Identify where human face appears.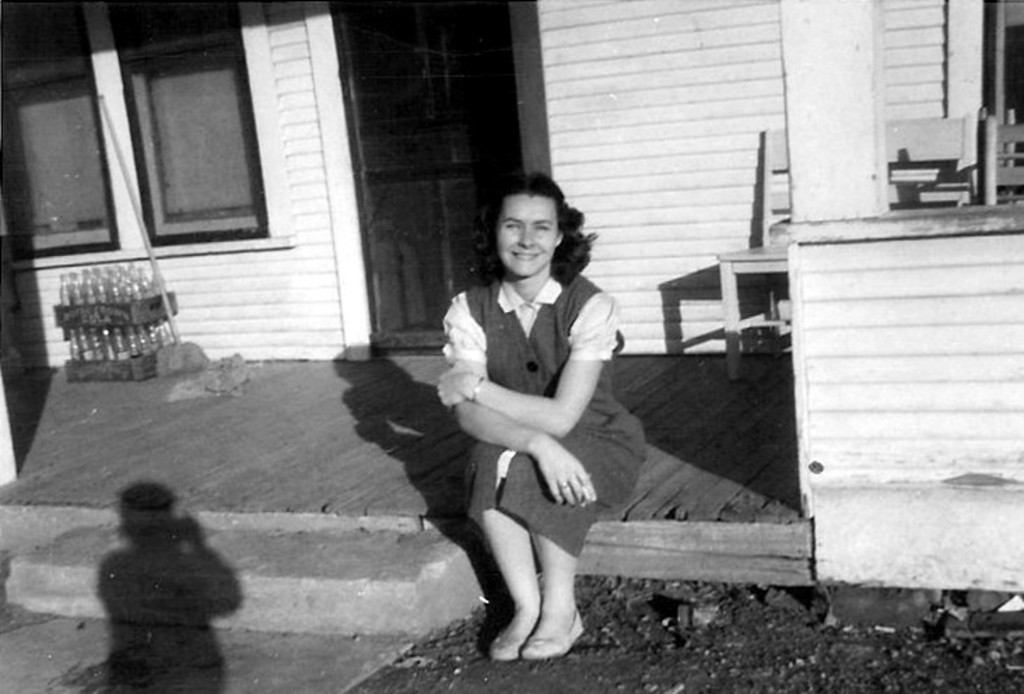
Appears at {"x1": 494, "y1": 196, "x2": 557, "y2": 278}.
